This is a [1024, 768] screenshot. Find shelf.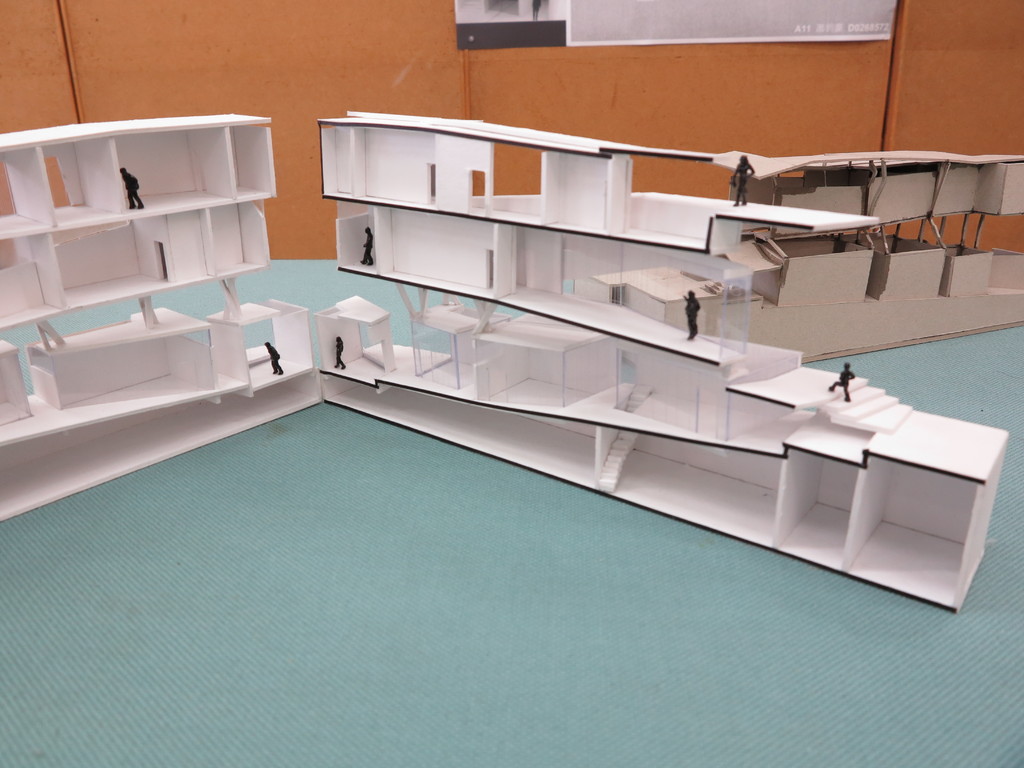
Bounding box: bbox=(0, 228, 268, 327).
